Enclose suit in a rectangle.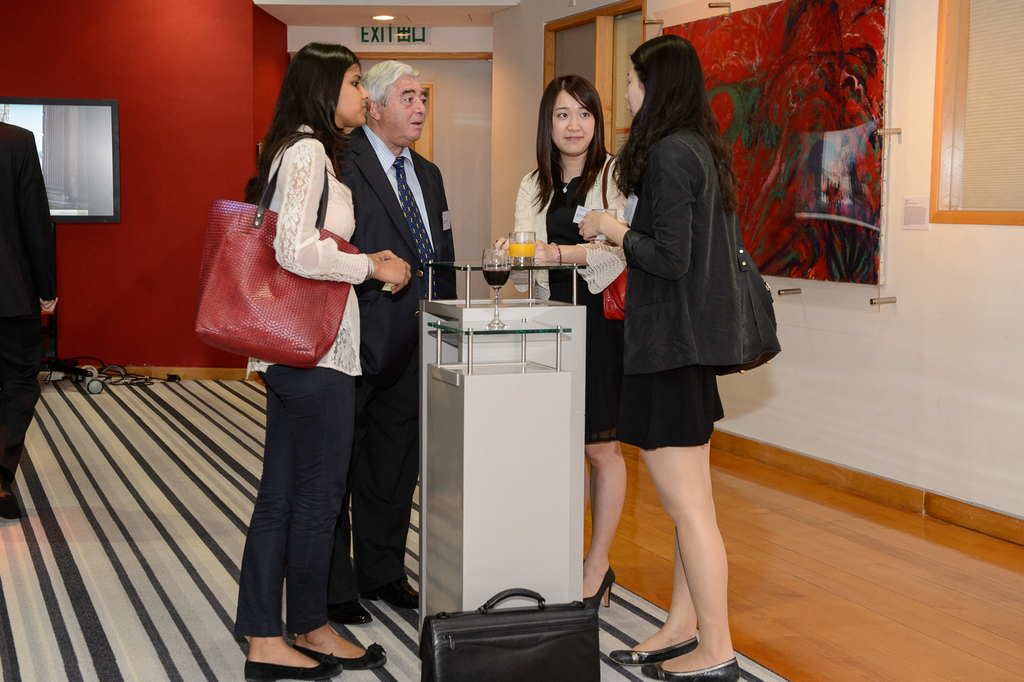
0 118 62 483.
